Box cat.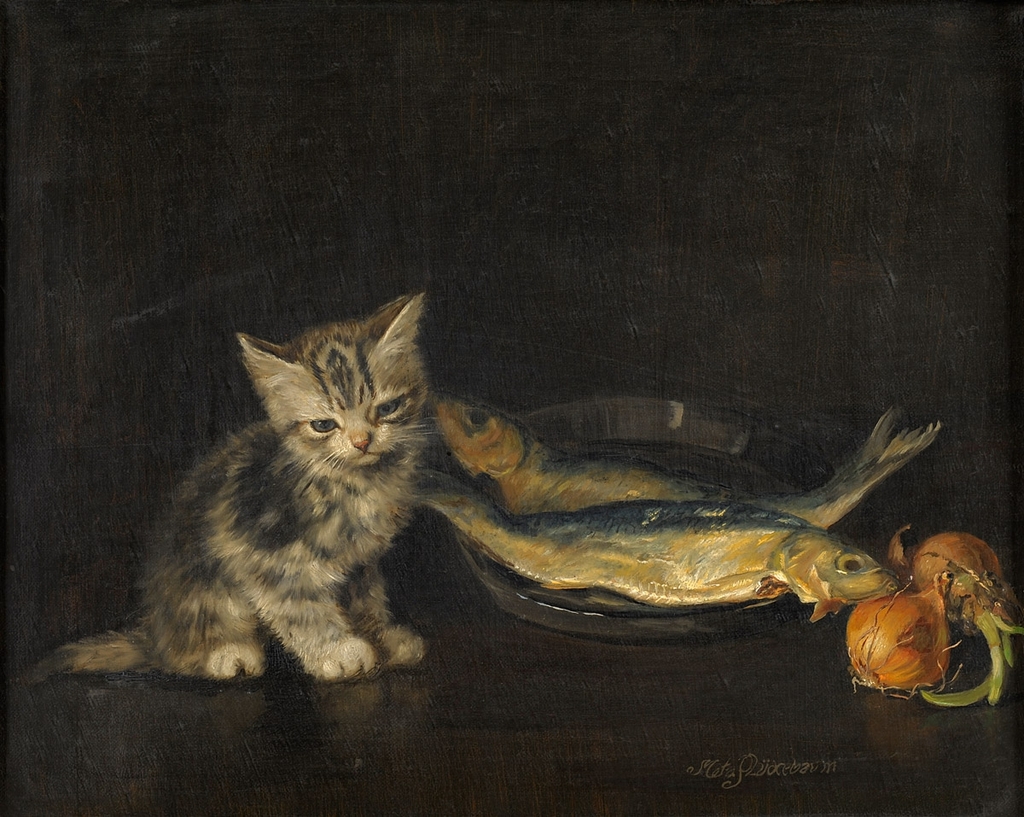
<region>26, 288, 425, 684</region>.
